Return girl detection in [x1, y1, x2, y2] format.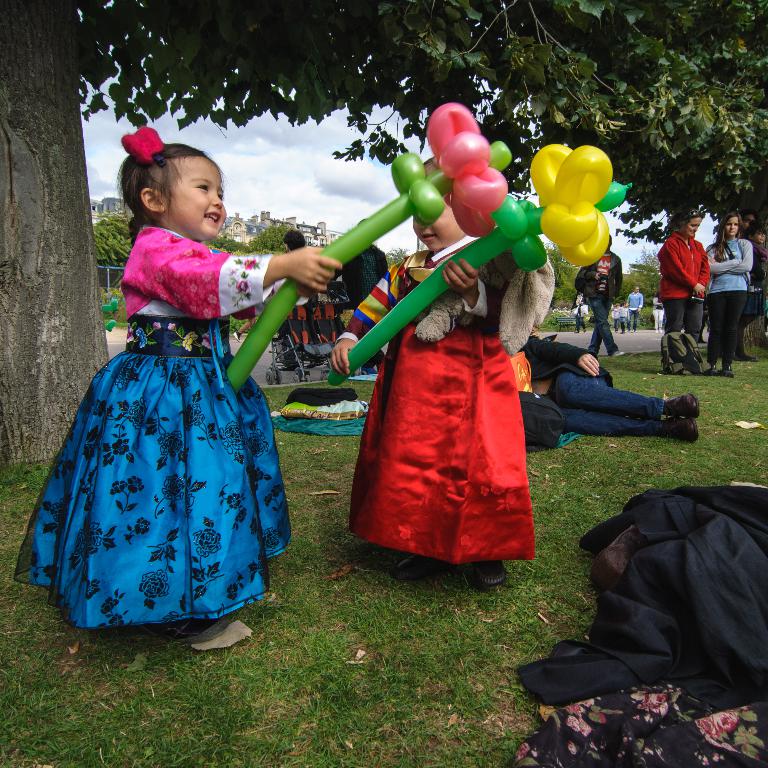
[653, 207, 709, 373].
